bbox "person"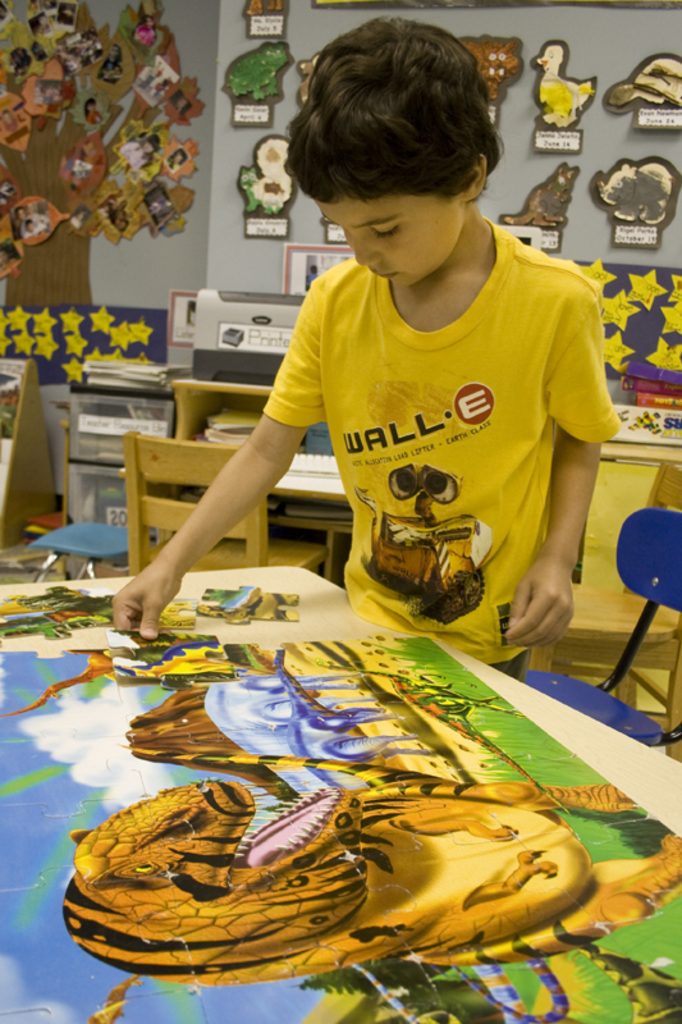
[x1=111, y1=15, x2=631, y2=678]
